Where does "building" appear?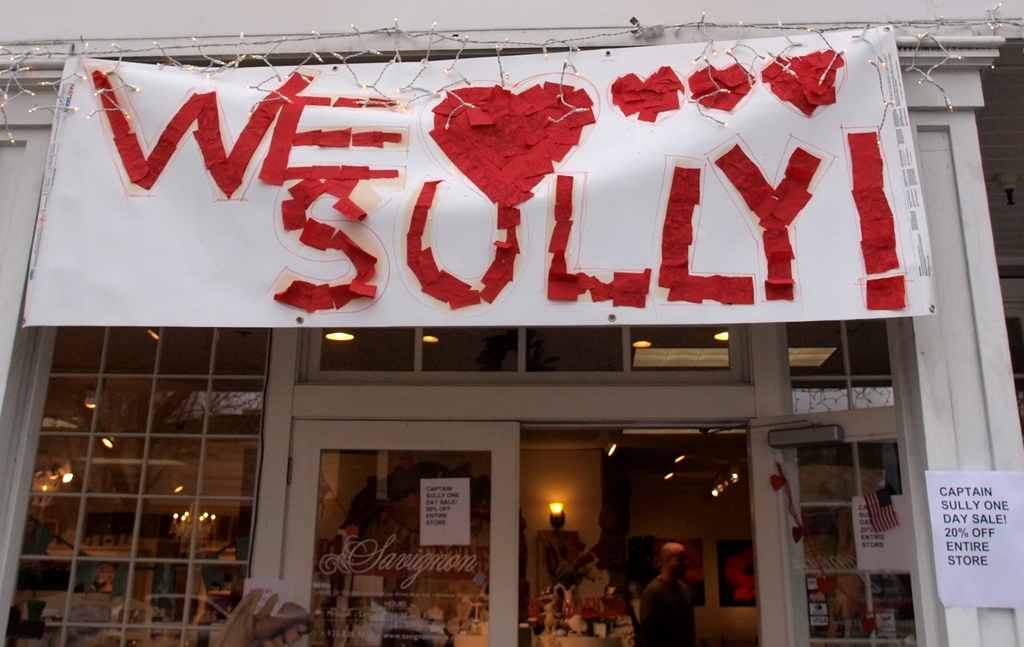
Appears at [x1=0, y1=0, x2=1023, y2=646].
